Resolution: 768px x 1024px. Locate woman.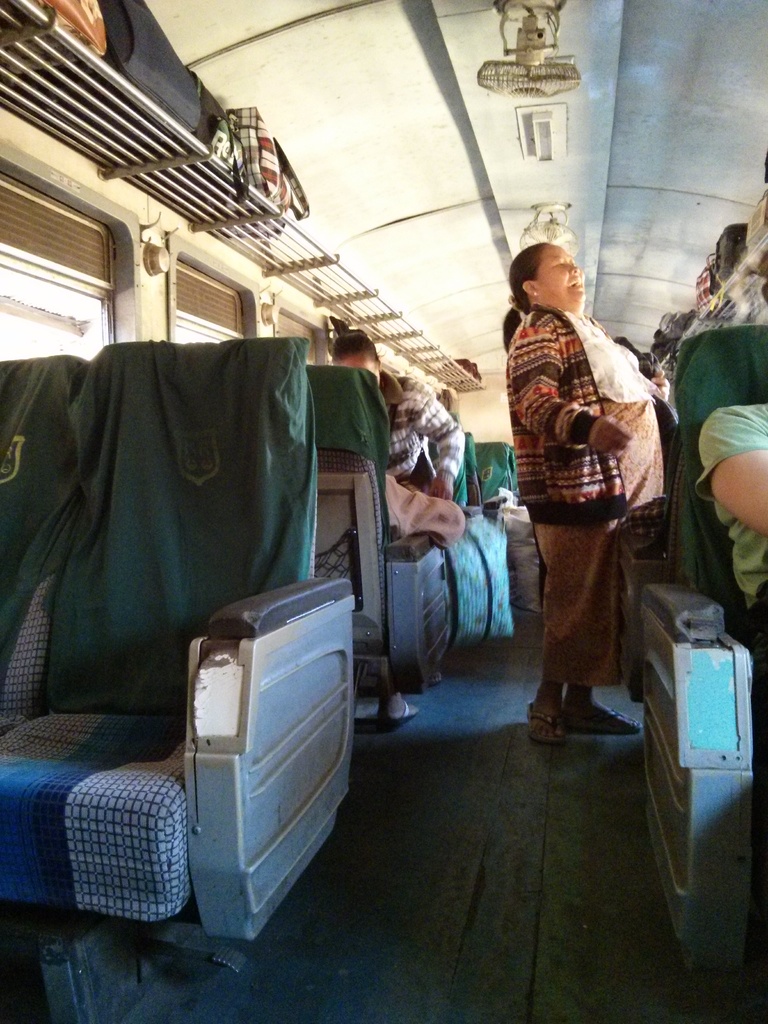
(left=484, top=240, right=689, bottom=755).
